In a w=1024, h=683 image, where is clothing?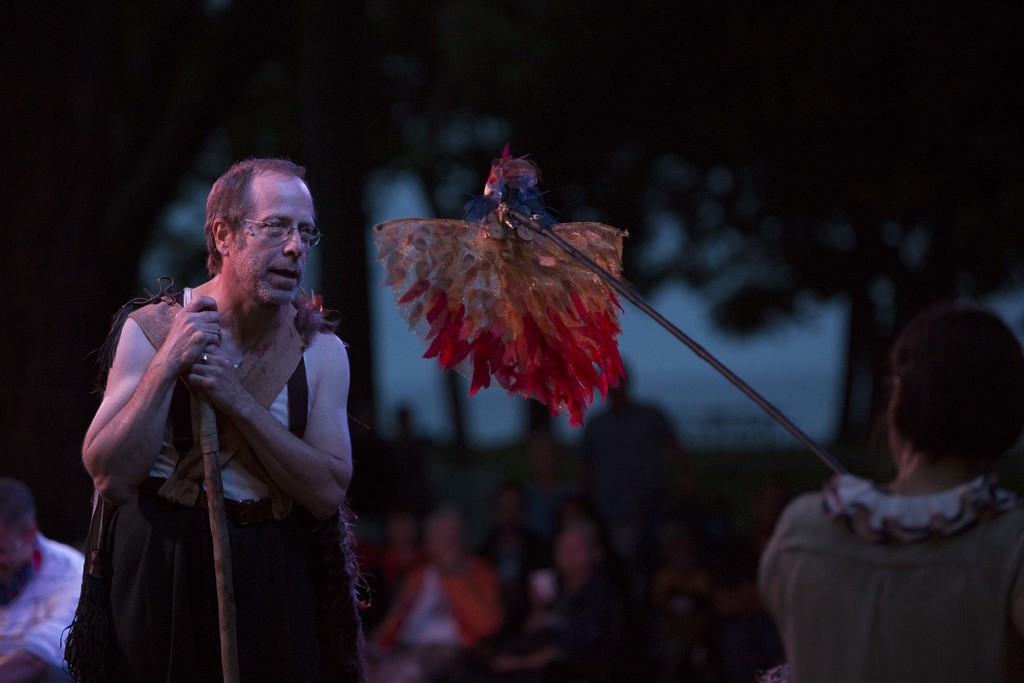
box=[78, 281, 349, 682].
